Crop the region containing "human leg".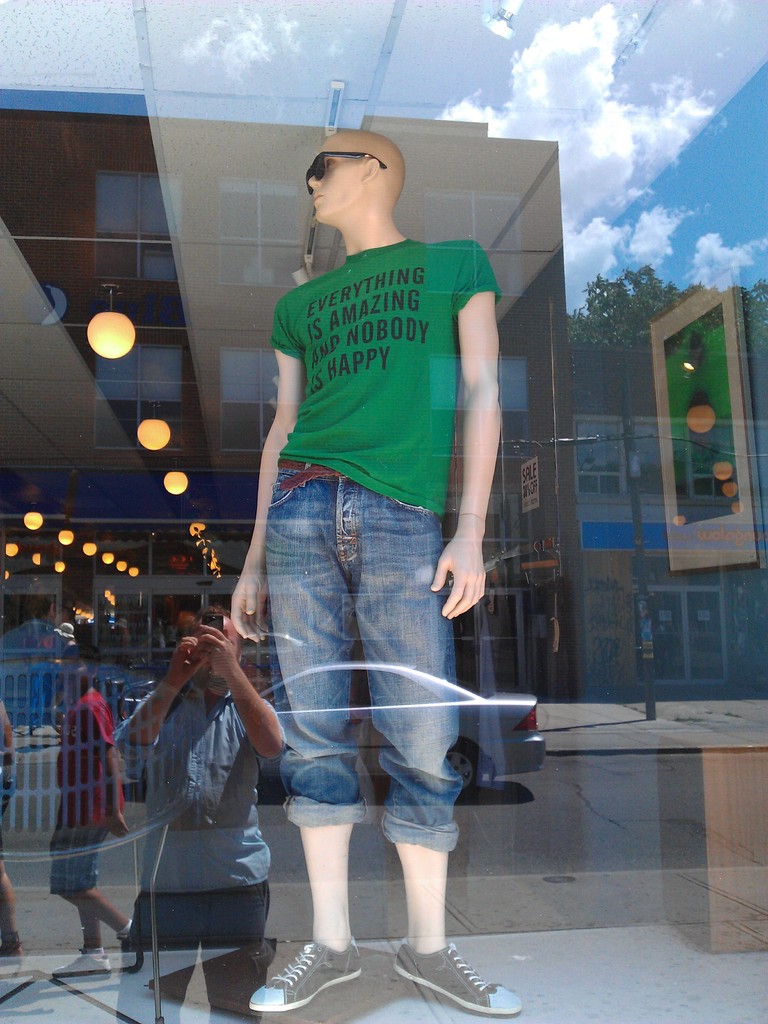
Crop region: select_region(348, 473, 524, 1014).
